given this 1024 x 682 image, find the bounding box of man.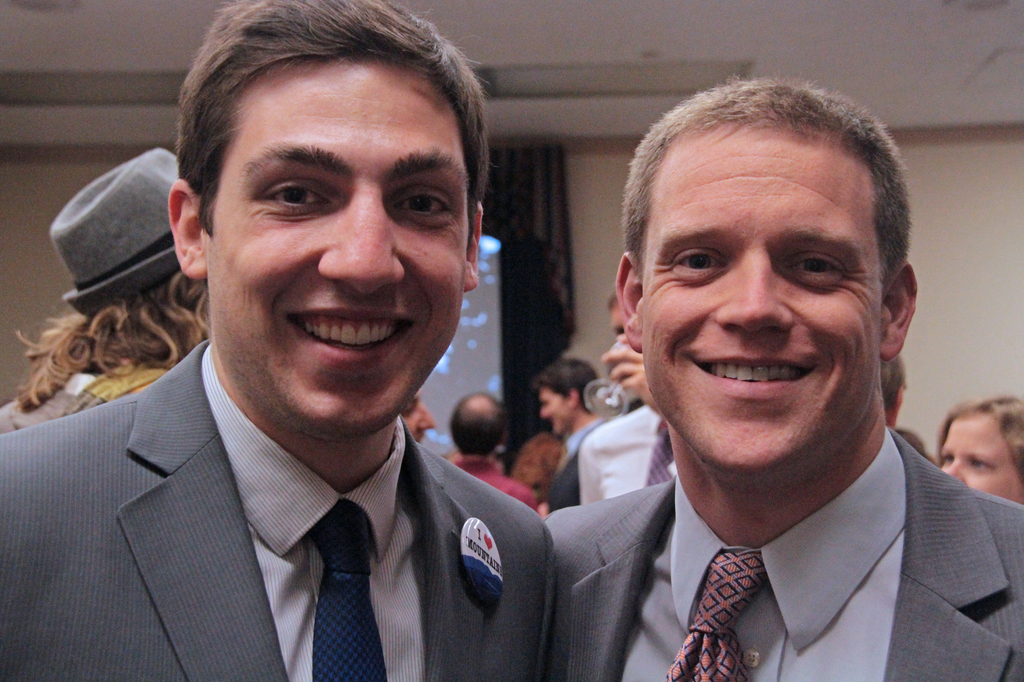
Rect(537, 369, 612, 452).
